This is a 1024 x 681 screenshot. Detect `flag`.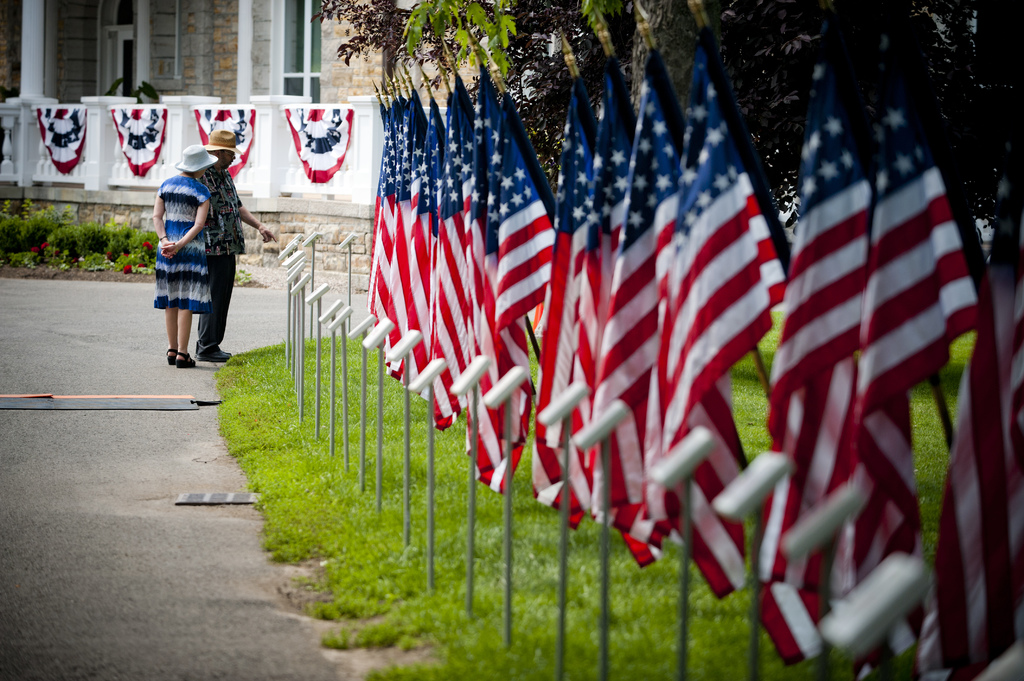
rect(113, 107, 167, 188).
